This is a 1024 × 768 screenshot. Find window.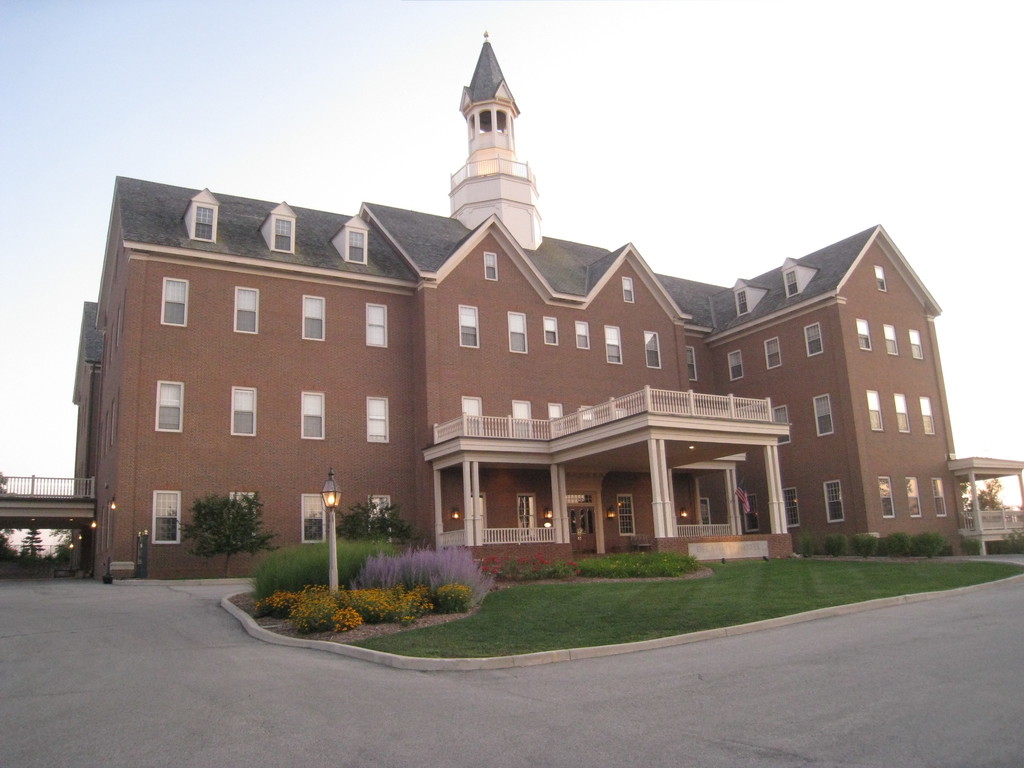
Bounding box: 345, 226, 369, 263.
